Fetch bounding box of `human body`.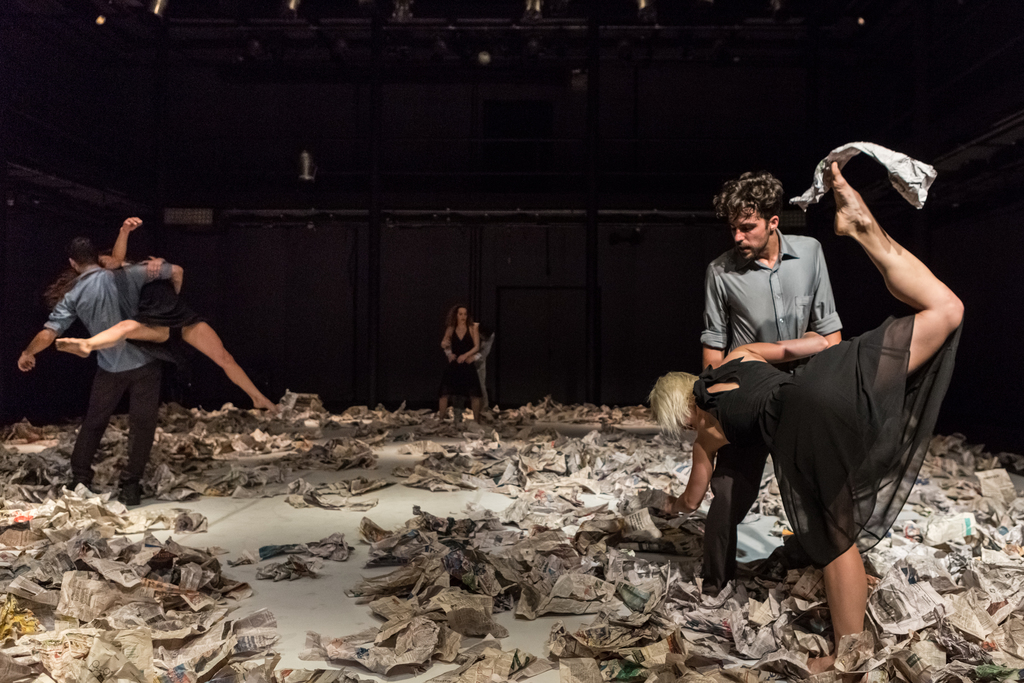
Bbox: bbox=[702, 231, 854, 586].
